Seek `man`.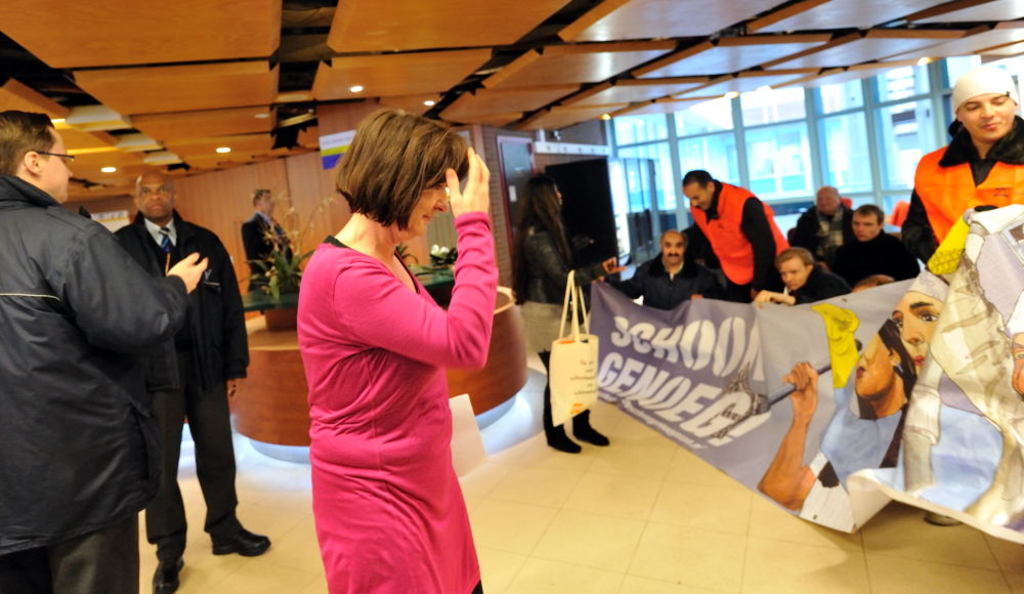
pyautogui.locateOnScreen(684, 169, 794, 302).
